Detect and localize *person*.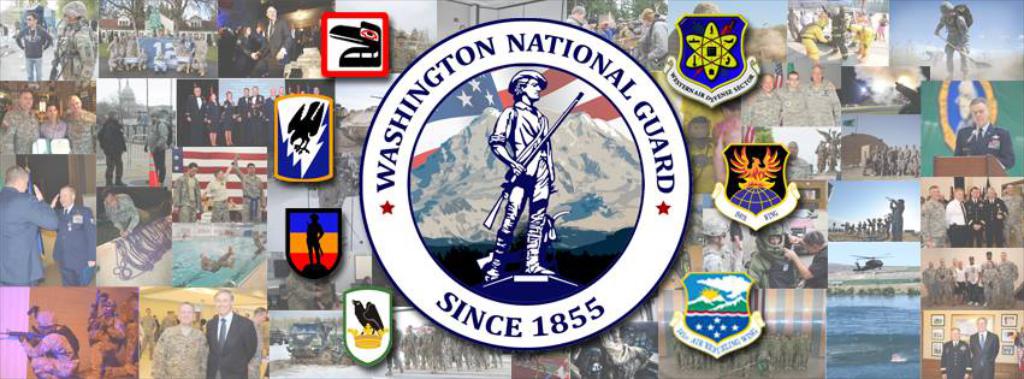
Localized at l=714, t=96, r=763, b=180.
